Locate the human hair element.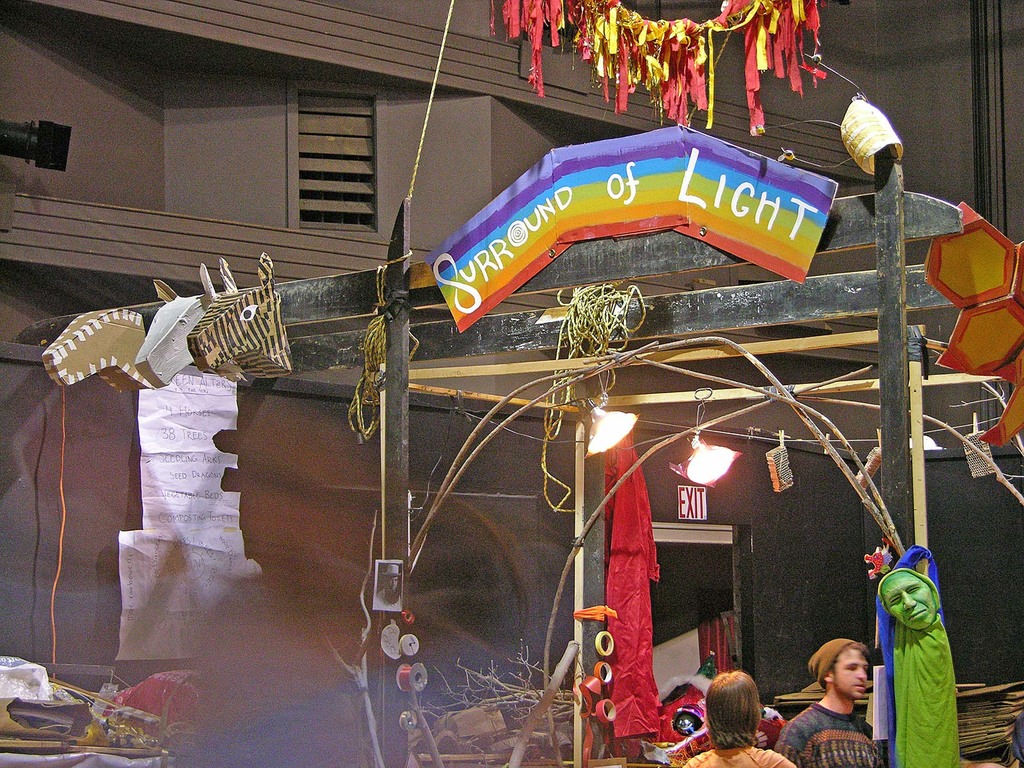
Element bbox: x1=702 y1=666 x2=763 y2=749.
